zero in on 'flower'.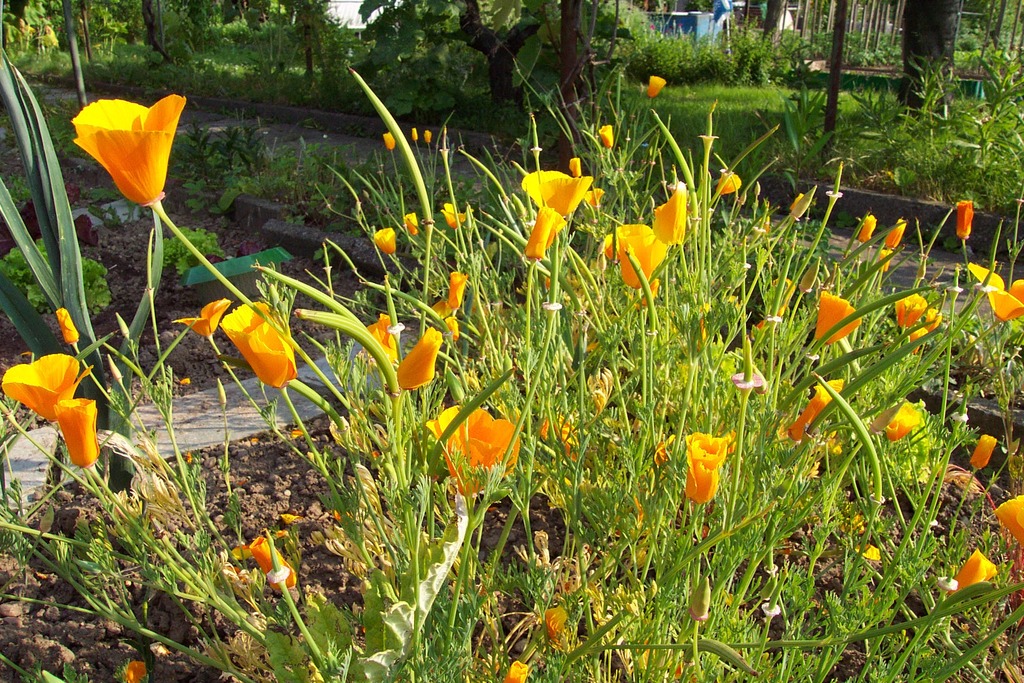
Zeroed in: 504, 658, 529, 682.
